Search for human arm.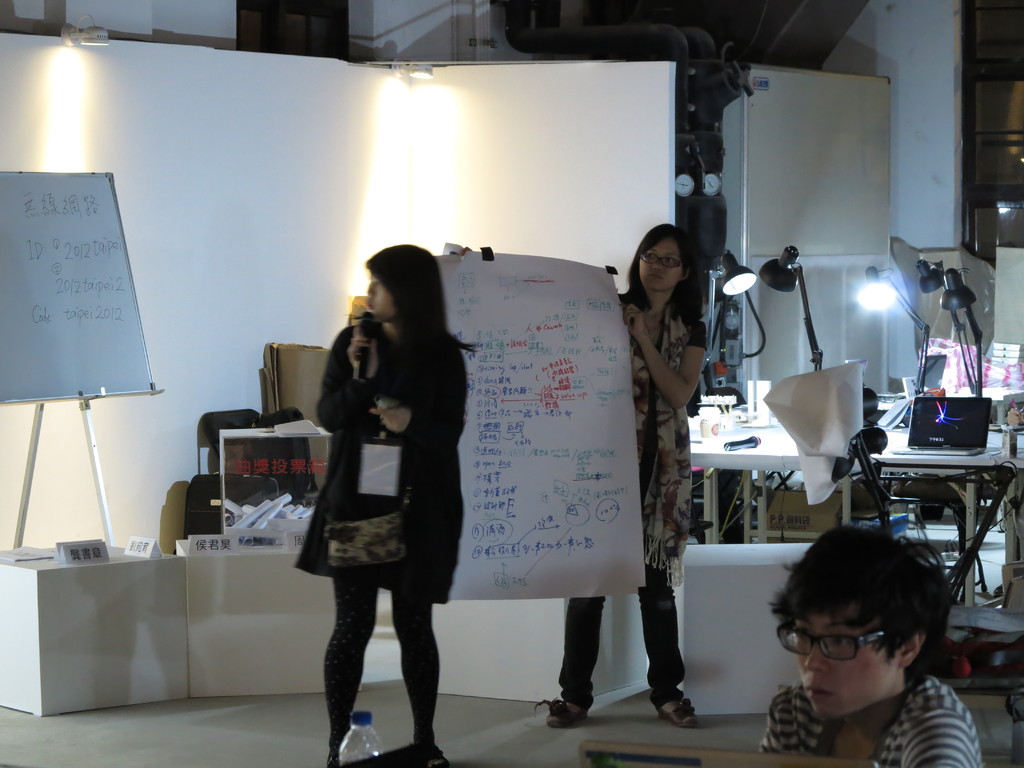
Found at x1=367 y1=351 x2=472 y2=440.
